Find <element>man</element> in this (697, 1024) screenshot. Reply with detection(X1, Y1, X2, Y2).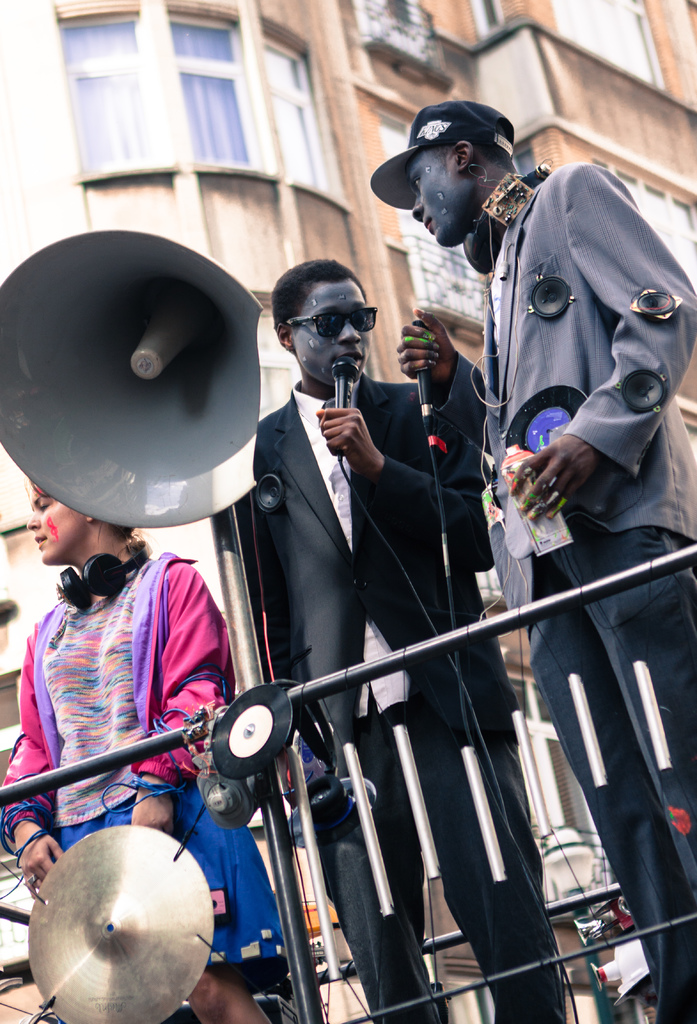
detection(236, 257, 571, 1023).
